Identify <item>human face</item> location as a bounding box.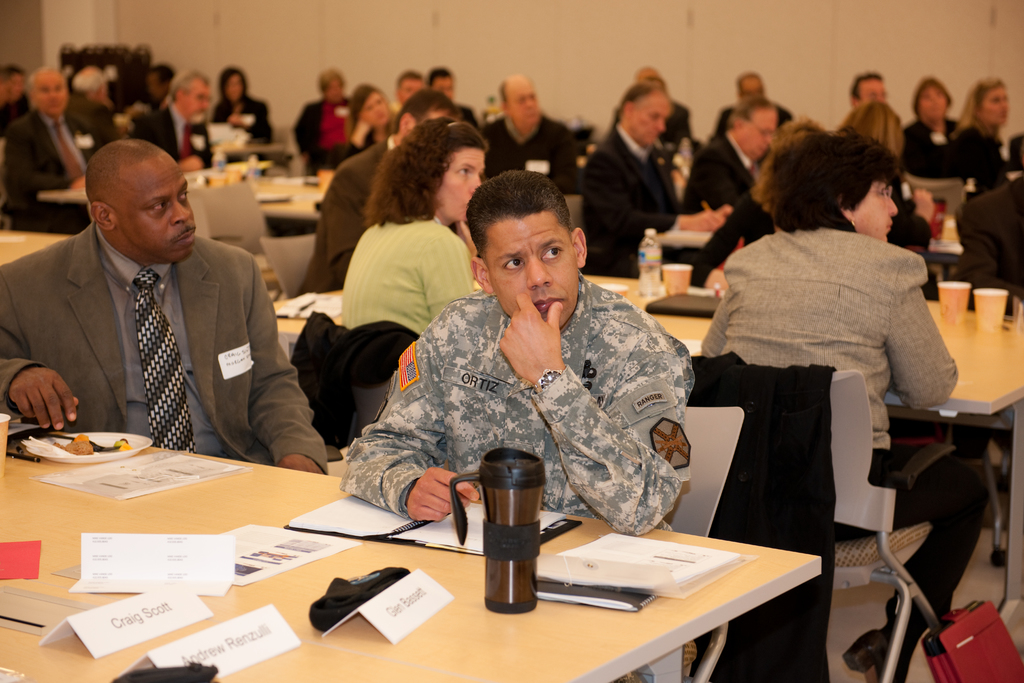
bbox(440, 150, 484, 219).
